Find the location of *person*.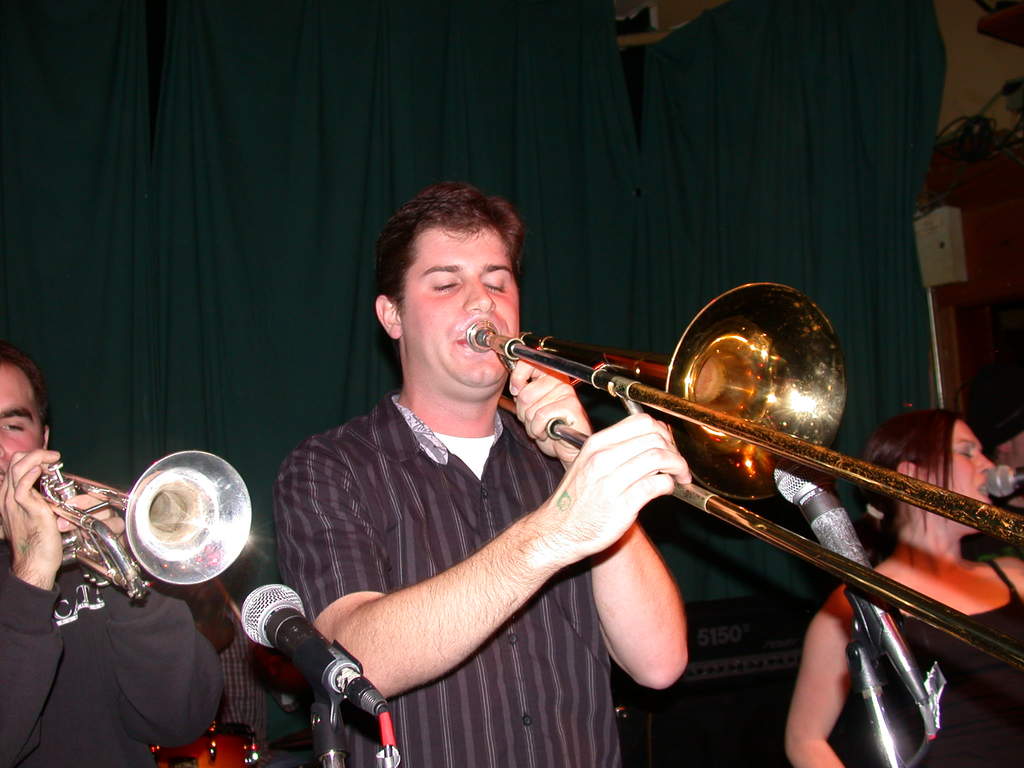
Location: box=[290, 179, 659, 757].
